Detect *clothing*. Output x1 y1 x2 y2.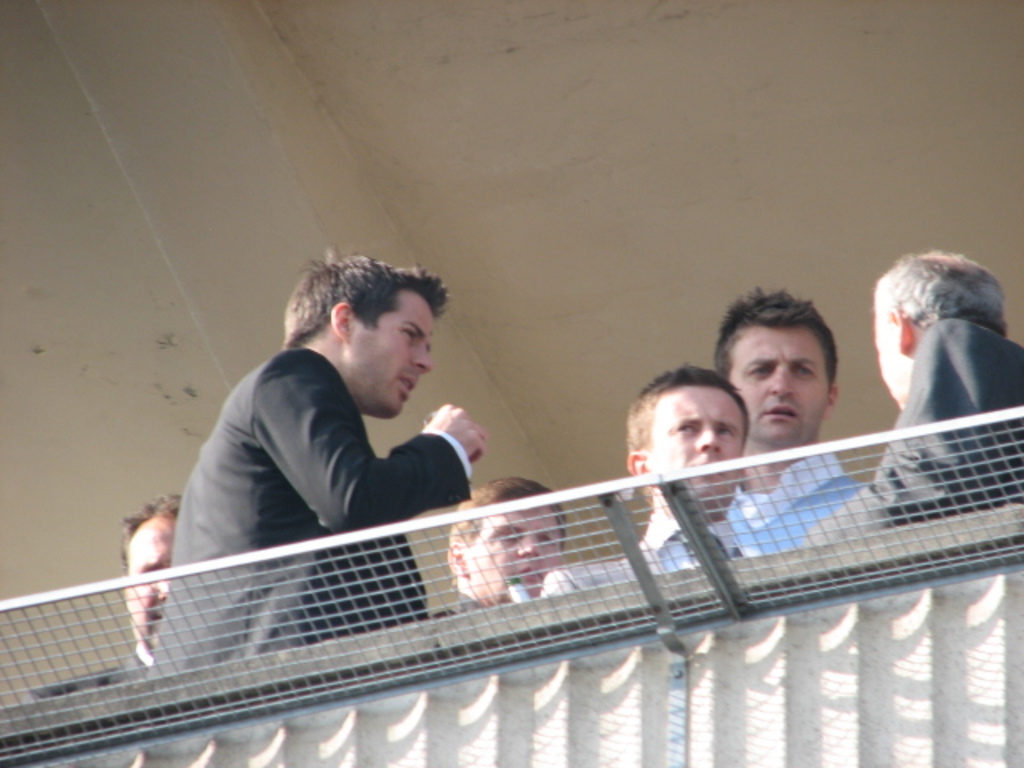
726 440 853 560.
